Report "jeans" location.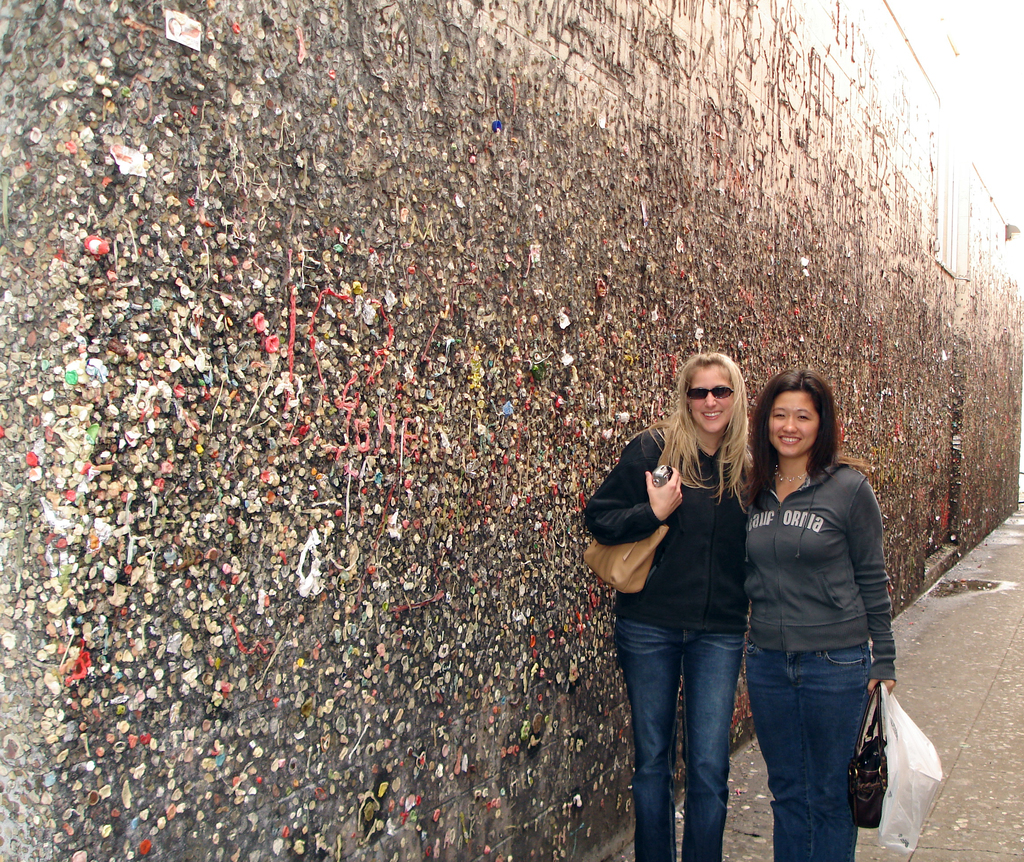
Report: bbox(751, 634, 881, 861).
